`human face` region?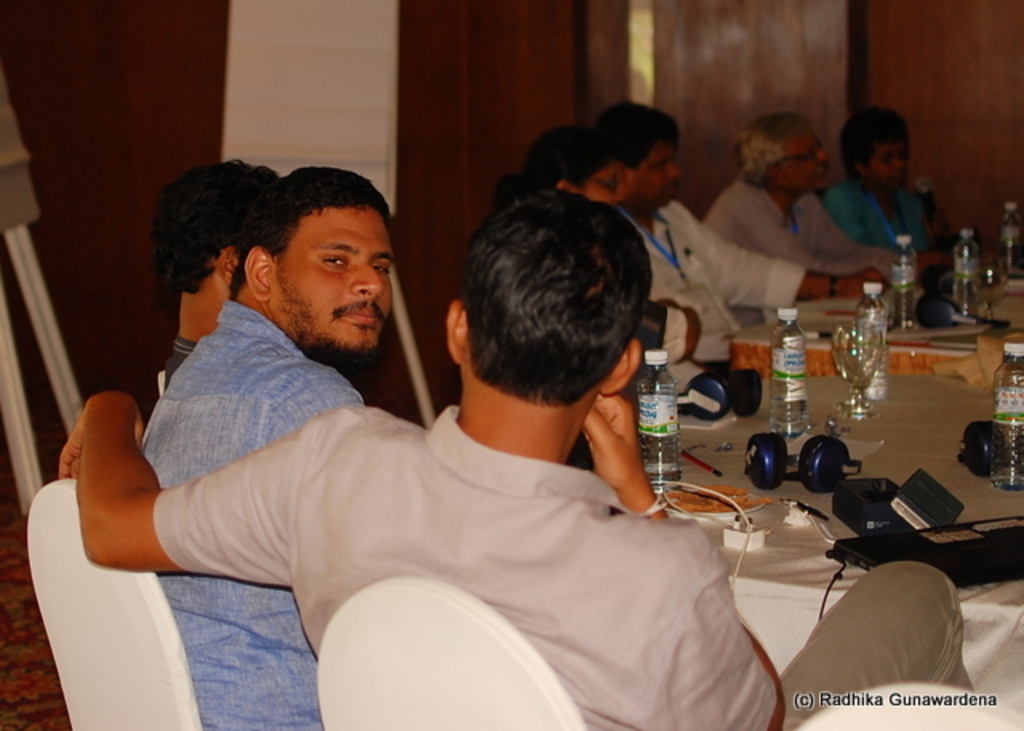
select_region(584, 158, 626, 216)
